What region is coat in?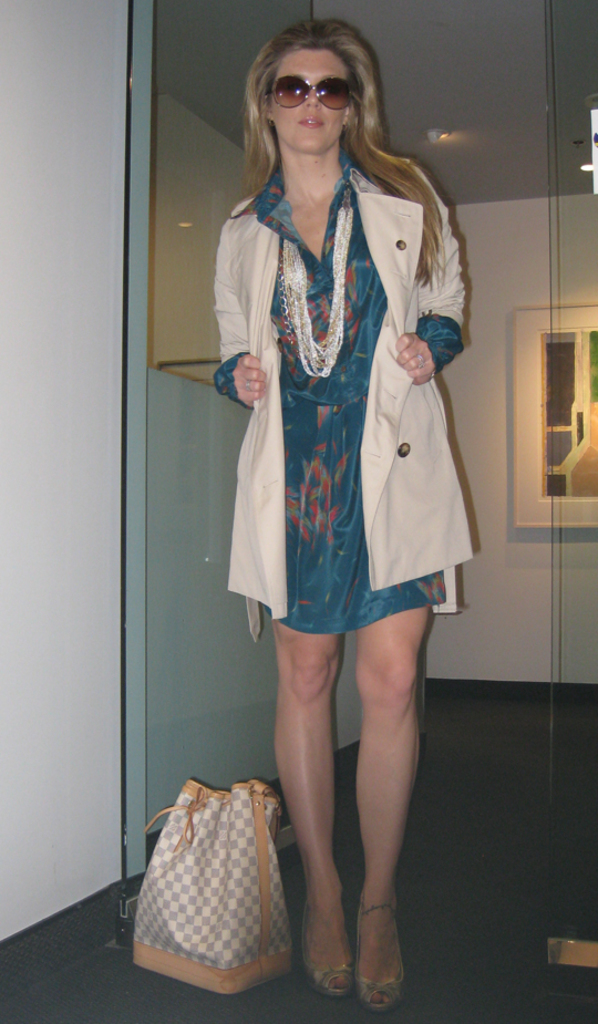
(left=209, top=103, right=482, bottom=652).
